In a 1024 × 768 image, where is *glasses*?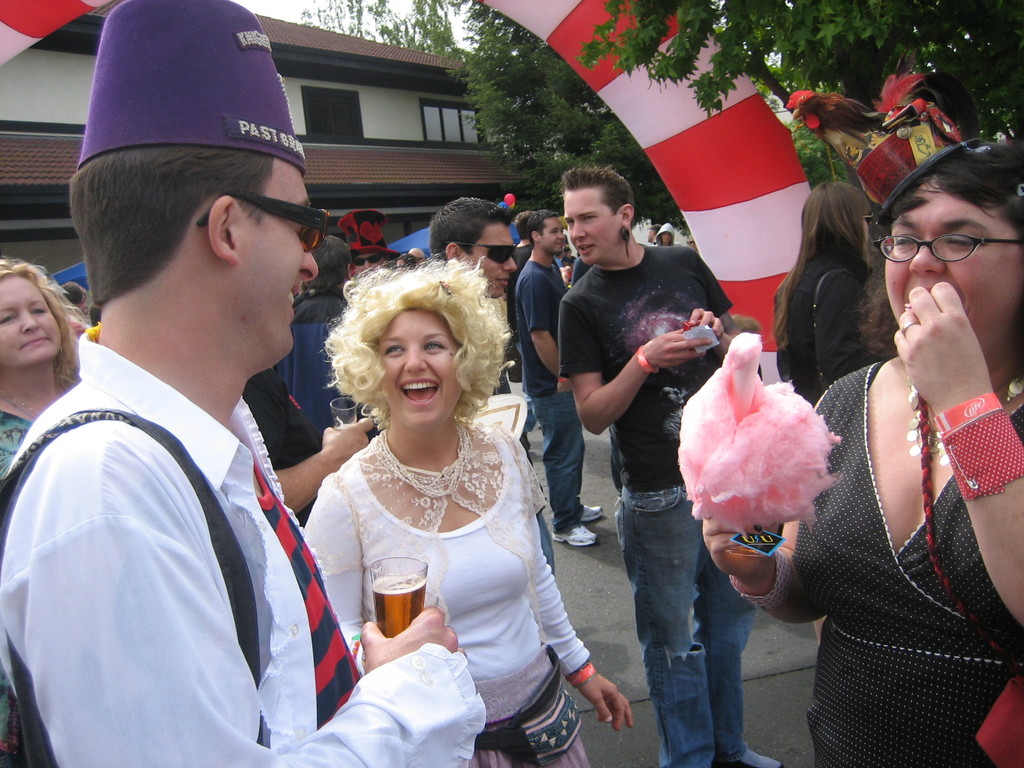
442 242 518 264.
